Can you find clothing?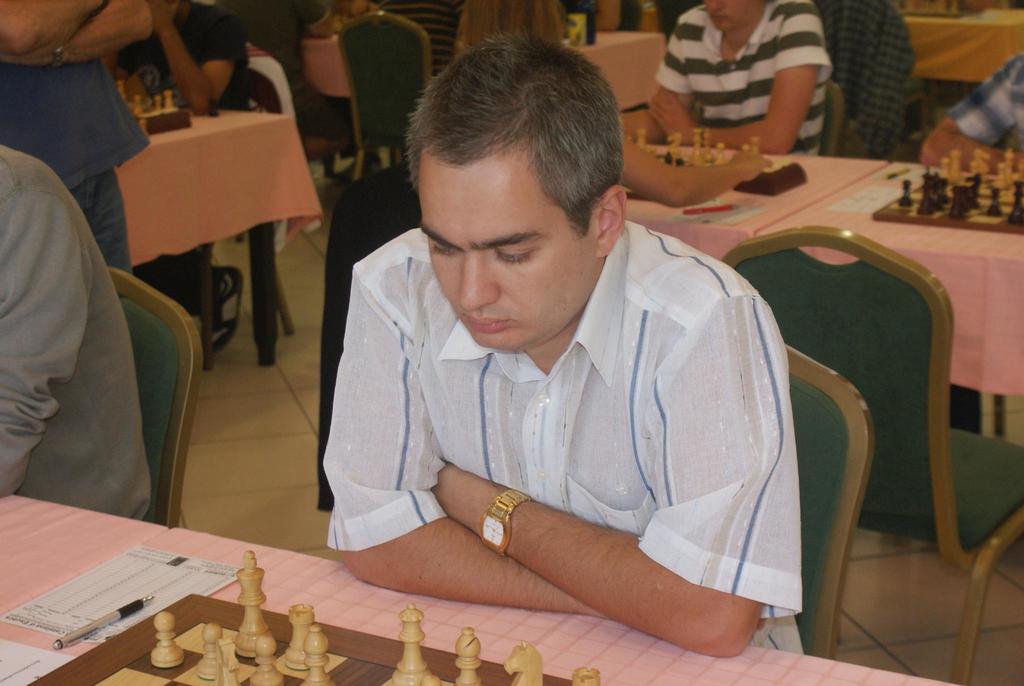
Yes, bounding box: (x1=321, y1=214, x2=822, y2=633).
